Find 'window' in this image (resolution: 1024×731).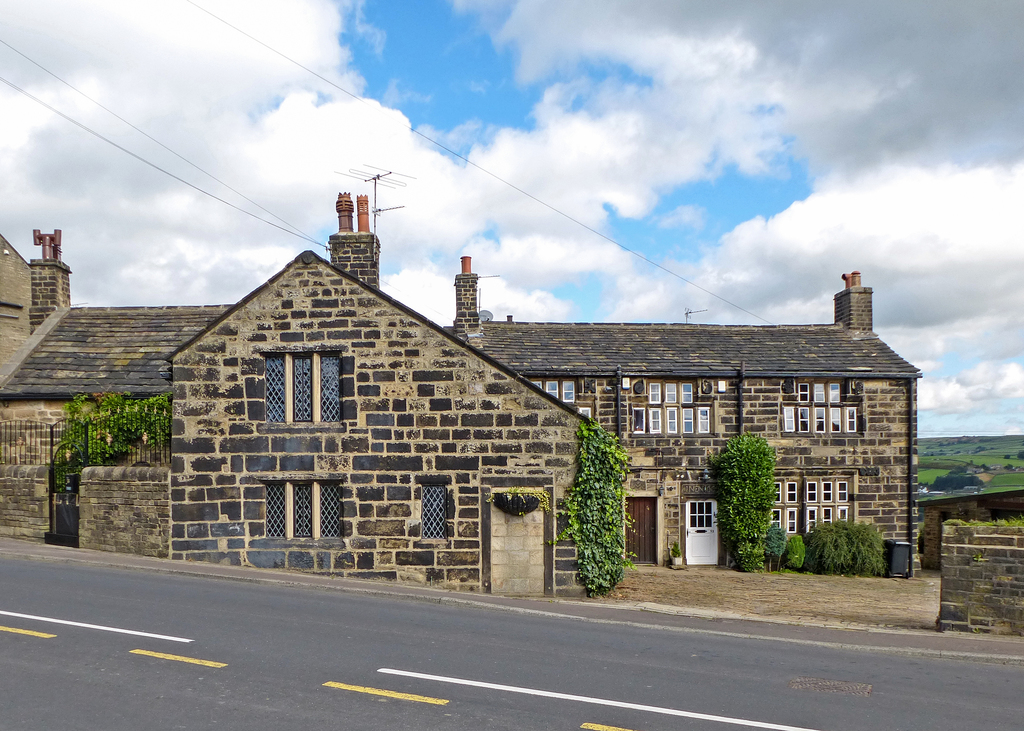
518 367 599 430.
